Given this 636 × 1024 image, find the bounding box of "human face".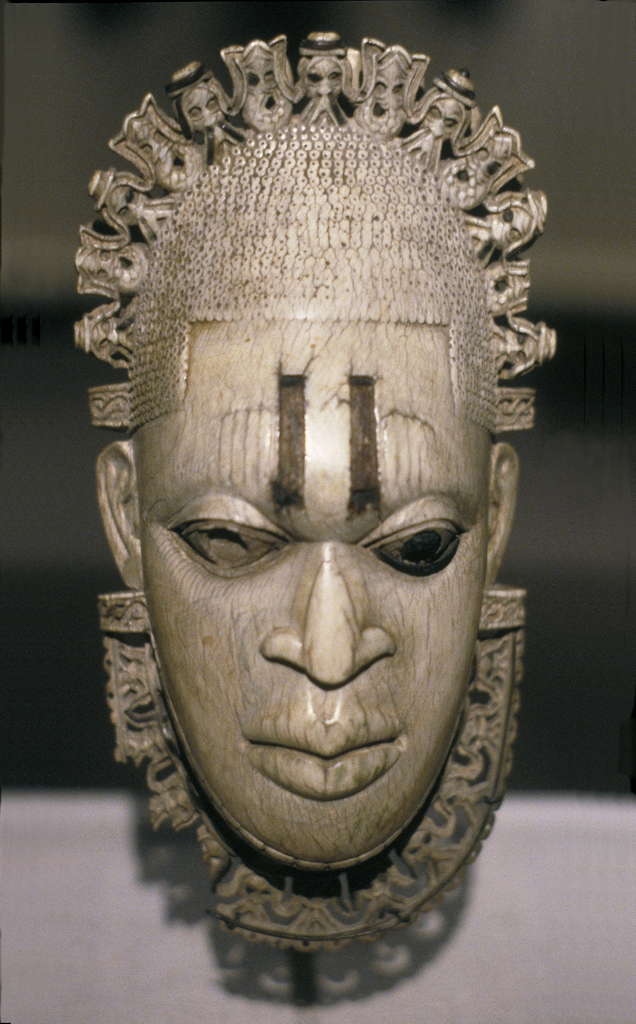
[left=130, top=397, right=489, bottom=867].
